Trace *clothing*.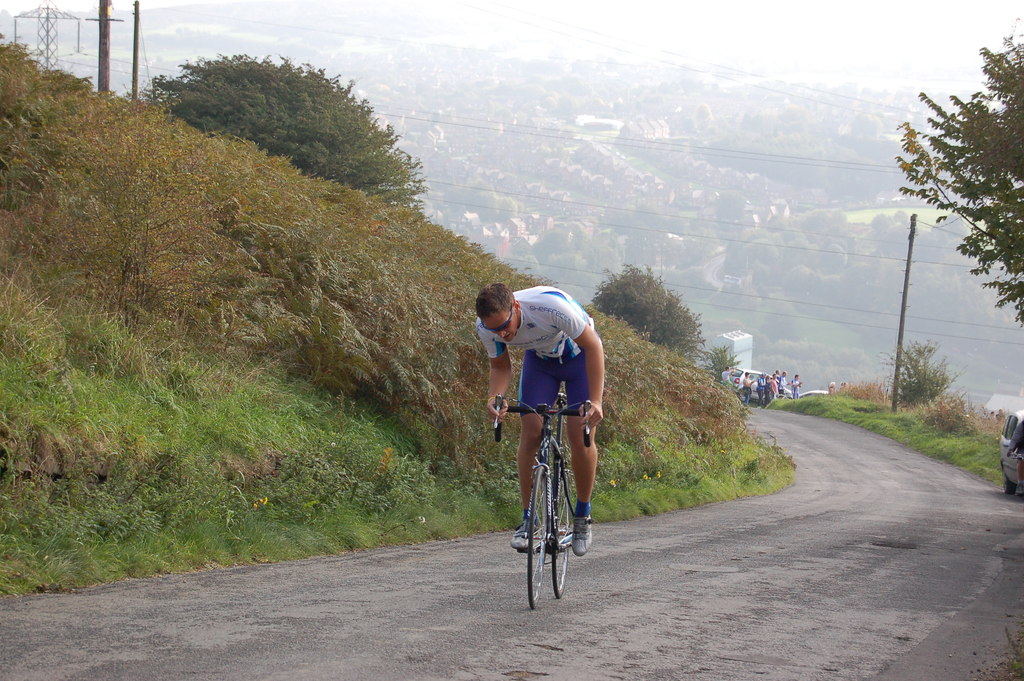
Traced to bbox=[738, 375, 750, 402].
